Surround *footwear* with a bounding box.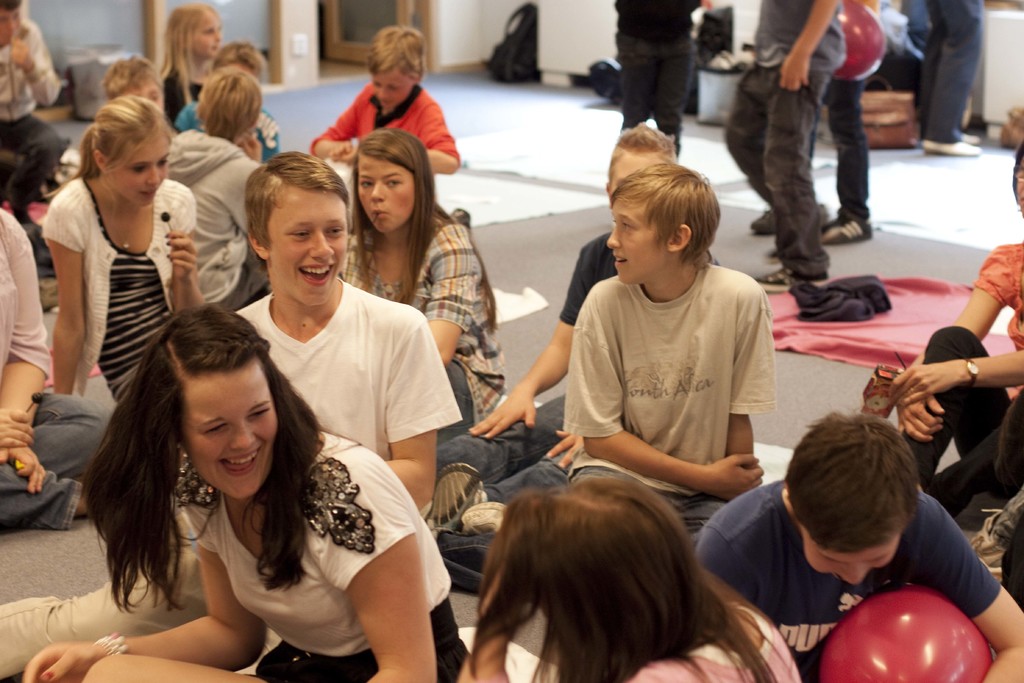
422,463,488,532.
